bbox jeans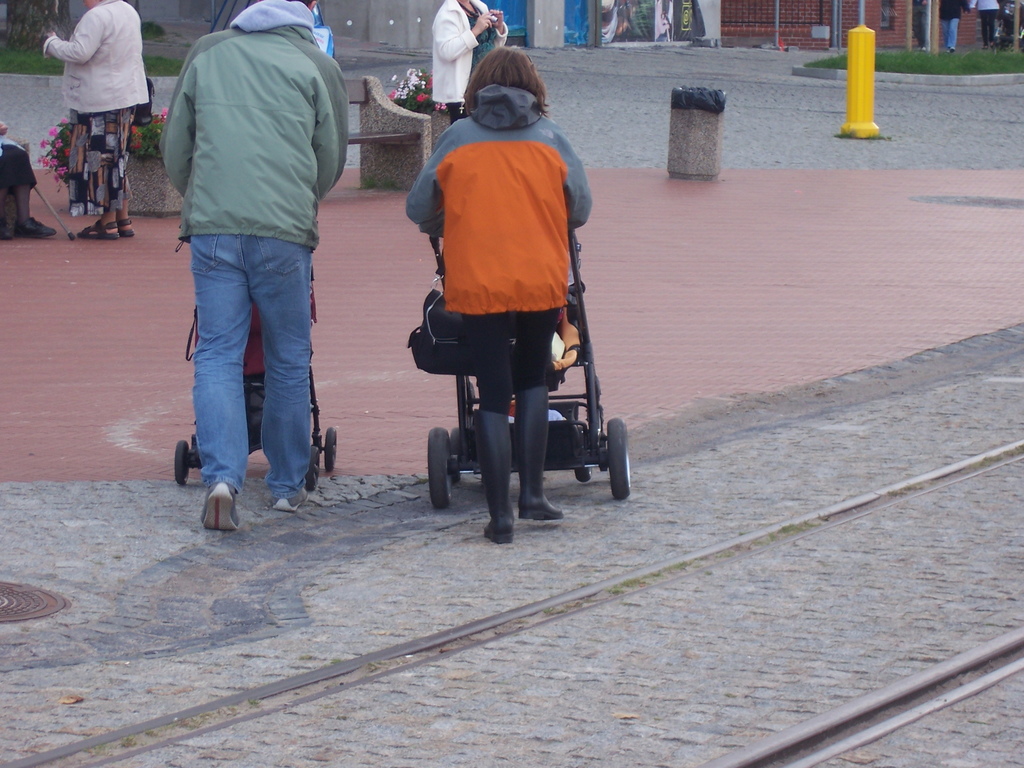
[177, 225, 318, 524]
